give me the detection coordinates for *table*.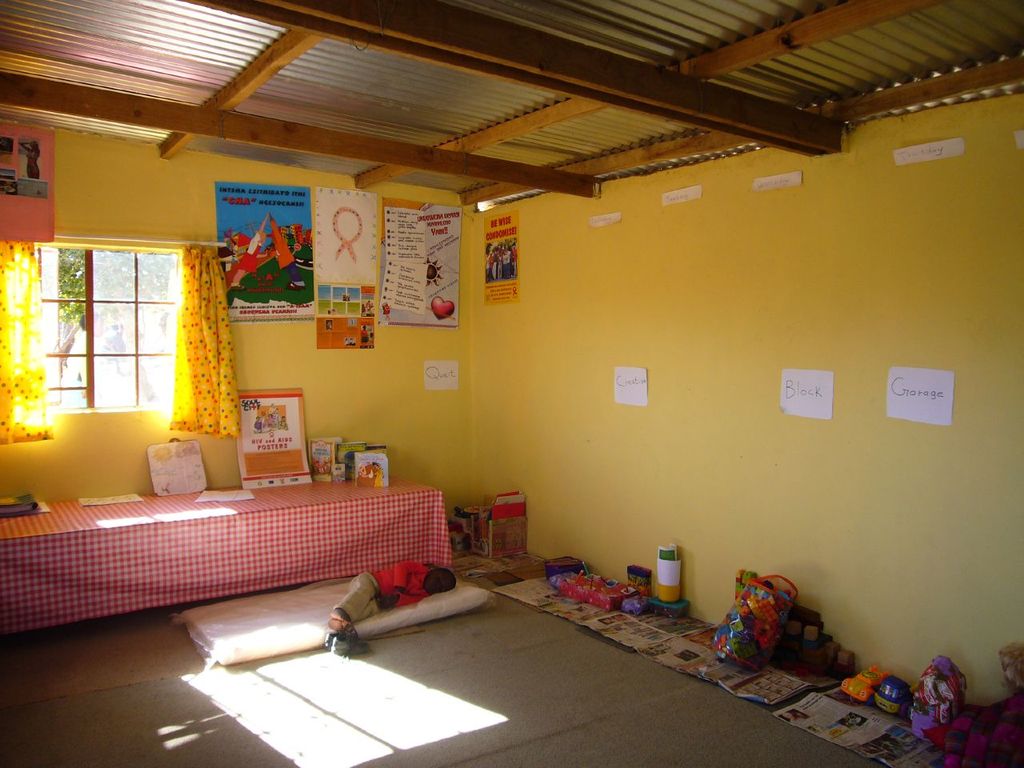
0/478/456/570.
